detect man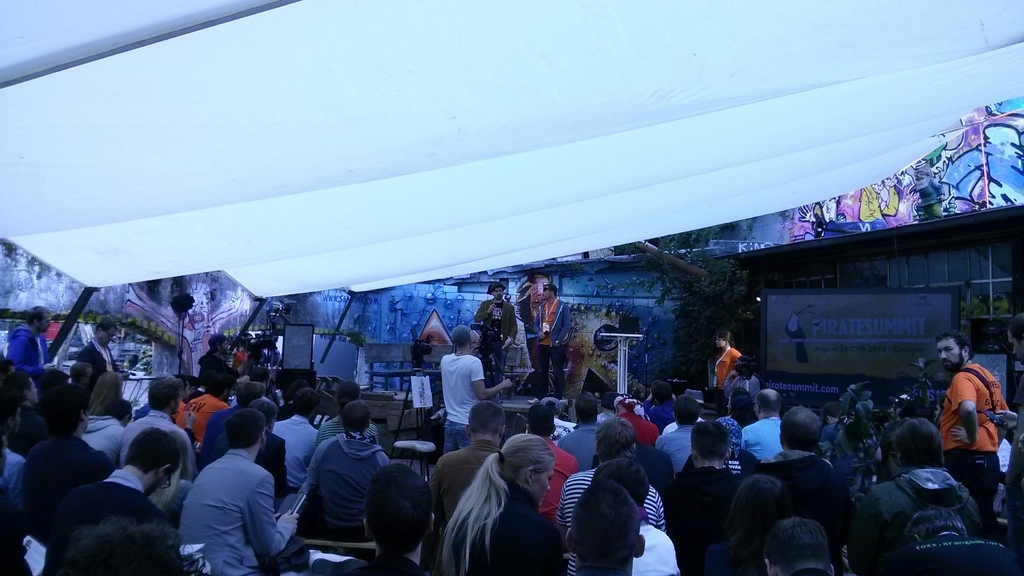
locate(869, 411, 983, 566)
